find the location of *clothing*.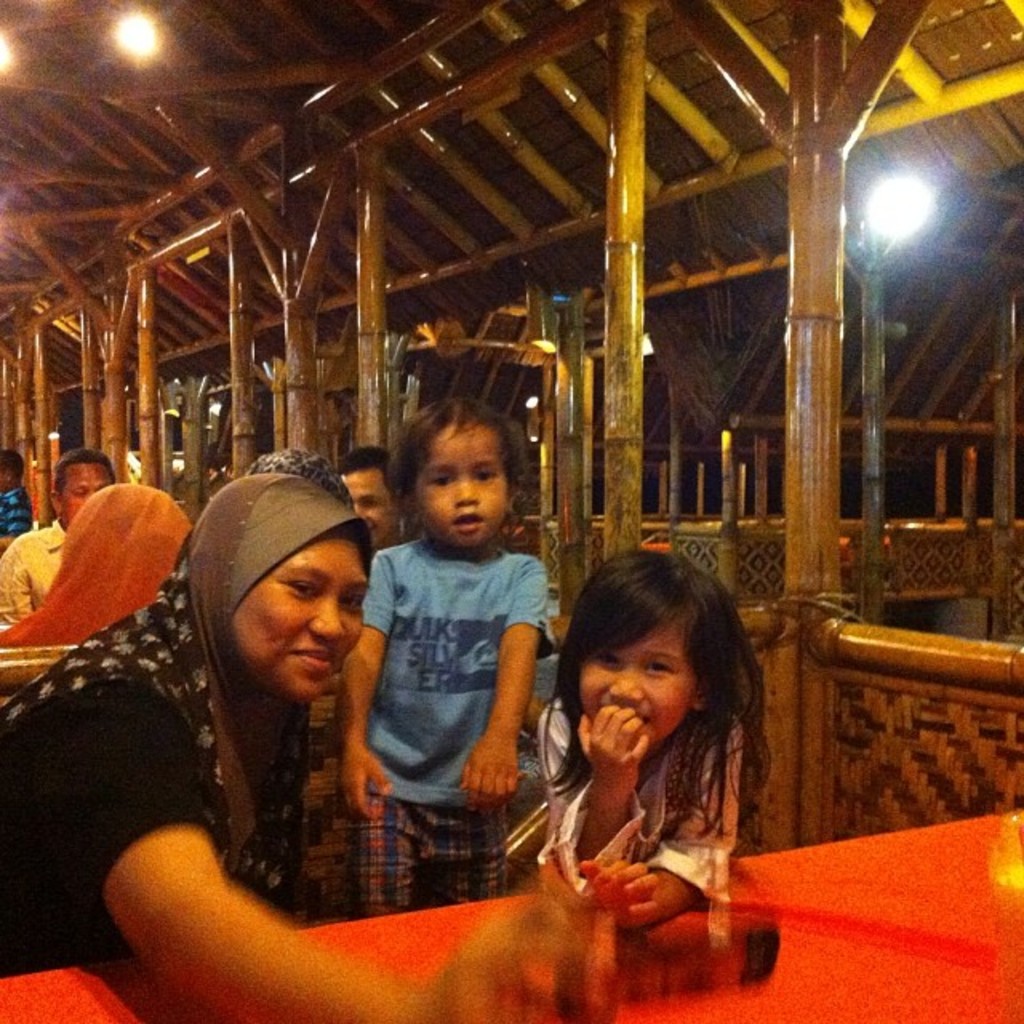
Location: [x1=238, y1=442, x2=350, y2=514].
